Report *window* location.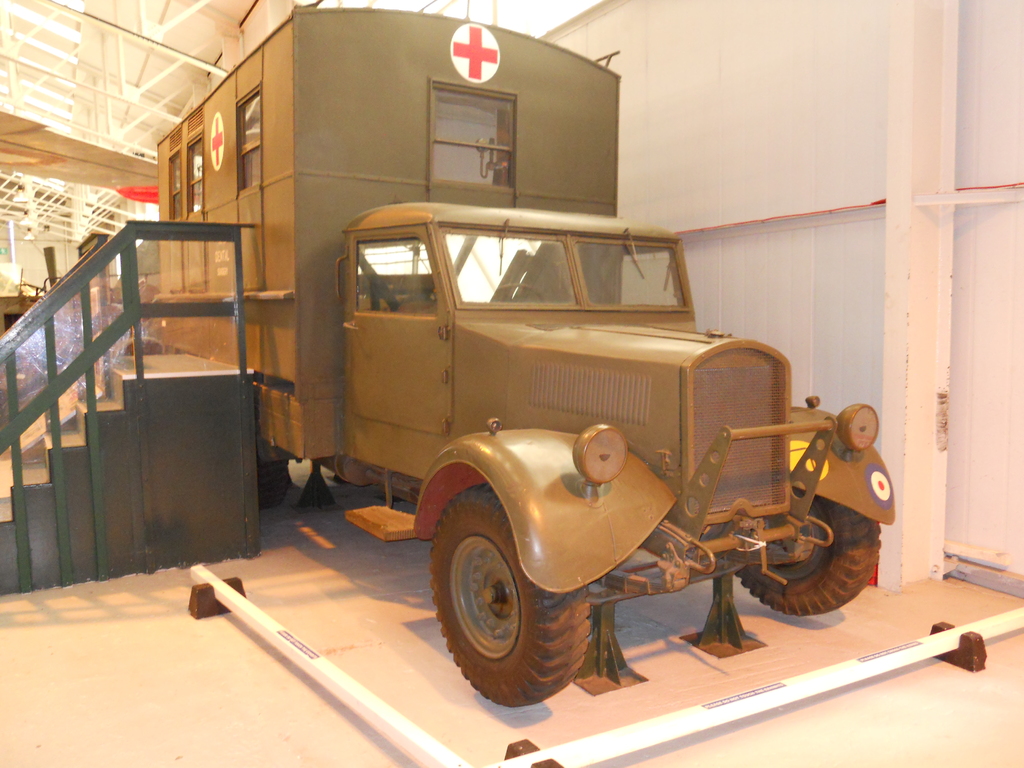
Report: [x1=235, y1=90, x2=260, y2=193].
